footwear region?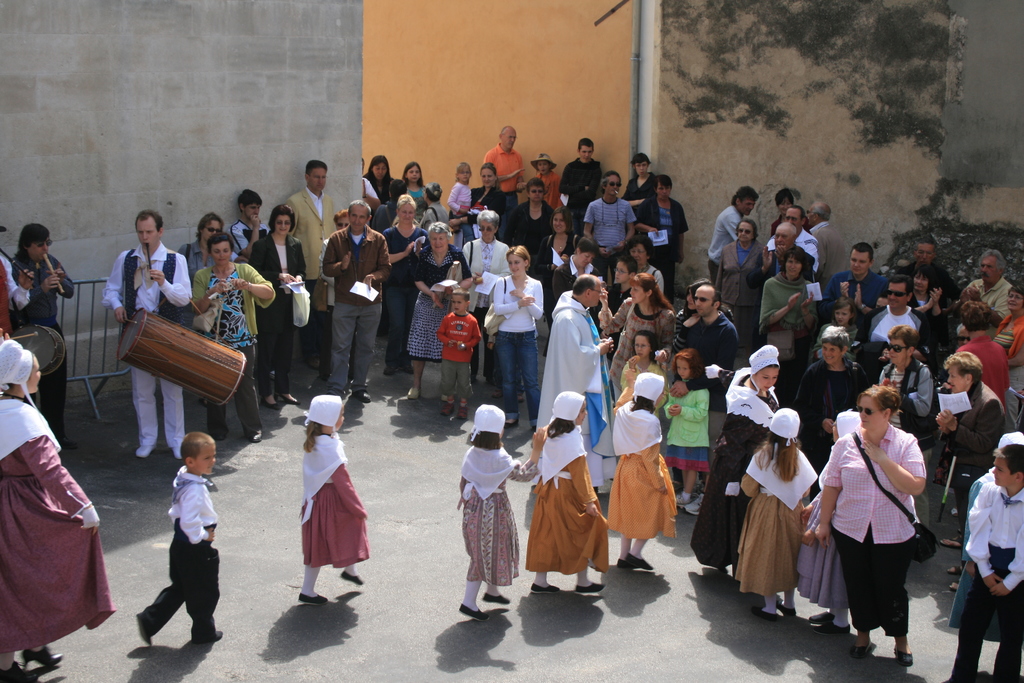
x1=441 y1=395 x2=447 y2=402
